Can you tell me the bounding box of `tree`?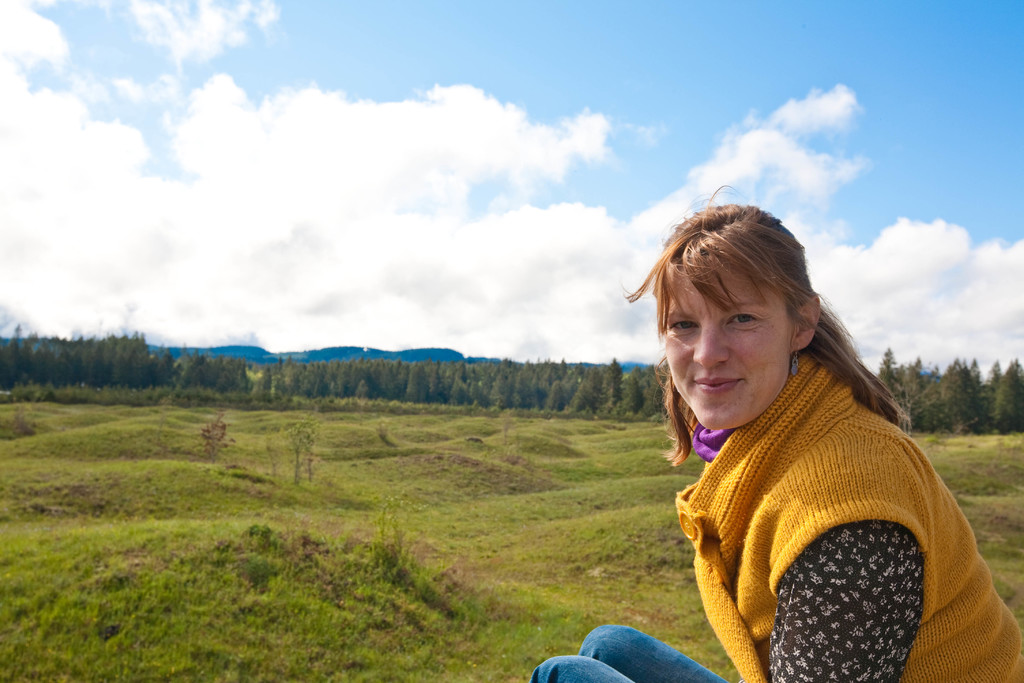
(966, 364, 1023, 438).
